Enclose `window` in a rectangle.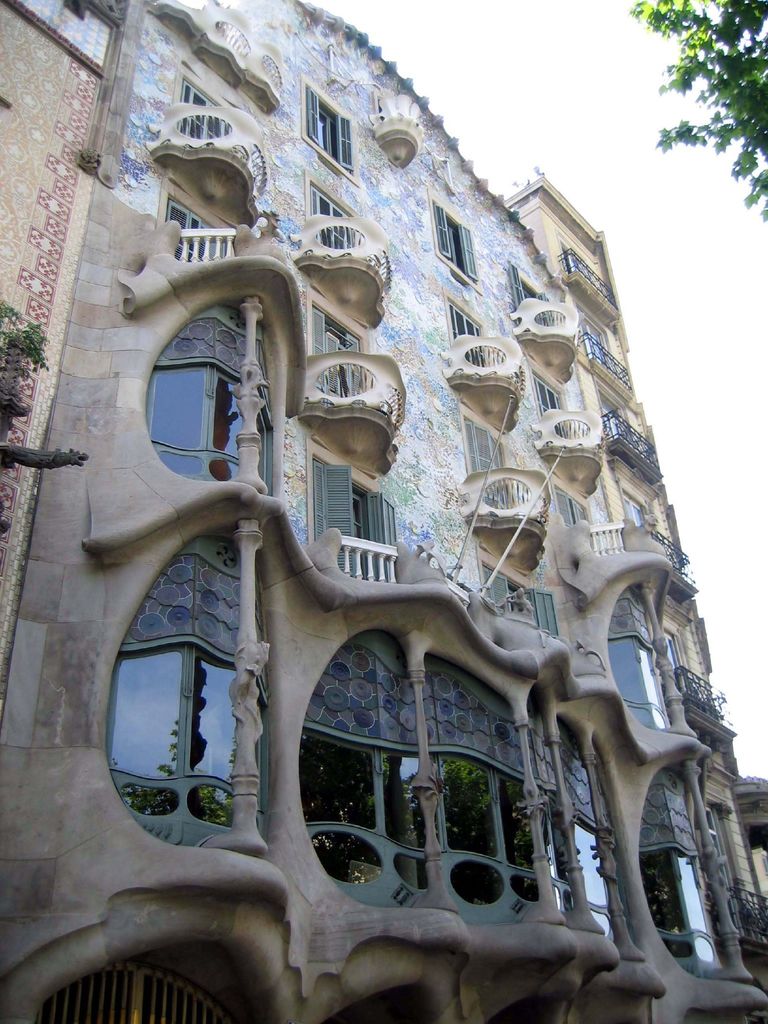
region(173, 84, 231, 138).
